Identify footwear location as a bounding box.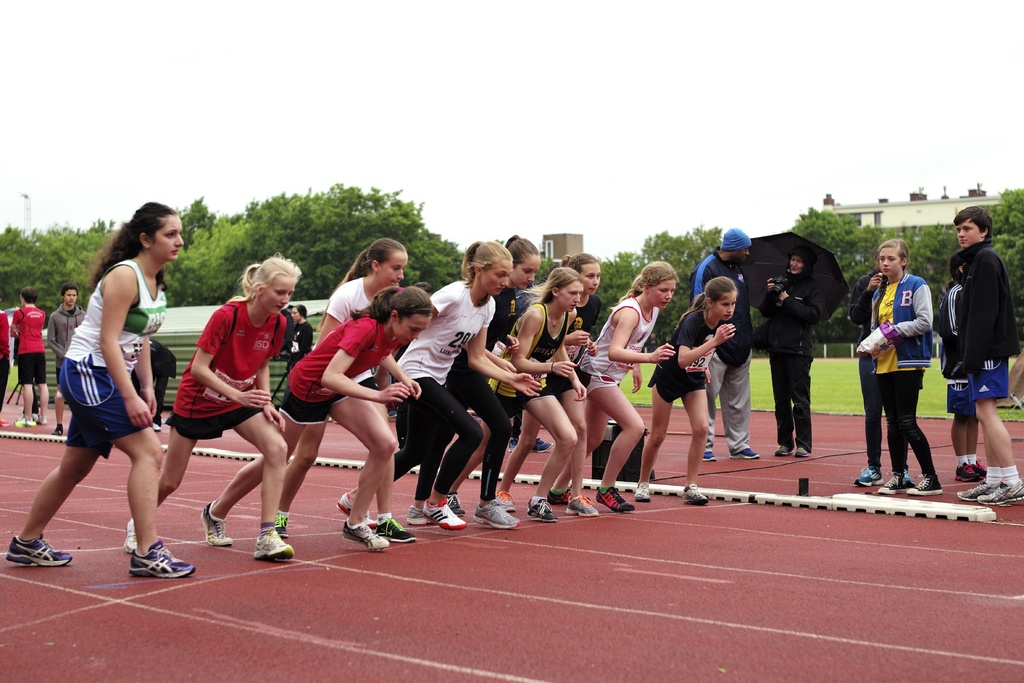
x1=495 y1=492 x2=516 y2=511.
